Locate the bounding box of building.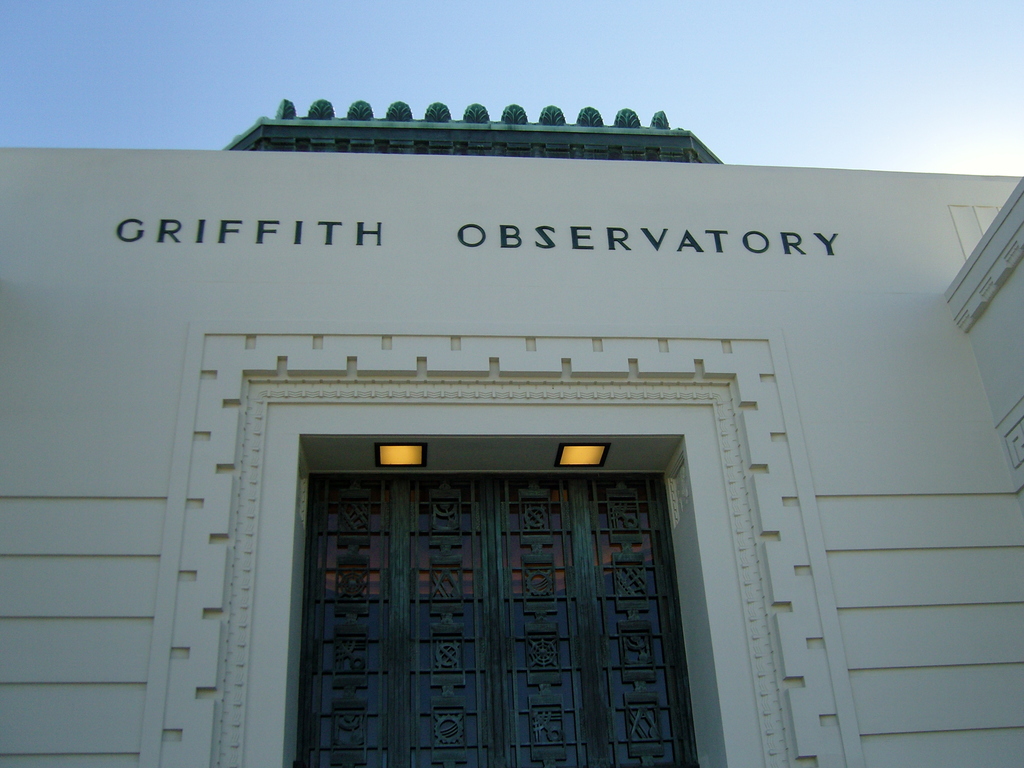
Bounding box: [x1=0, y1=93, x2=1023, y2=767].
